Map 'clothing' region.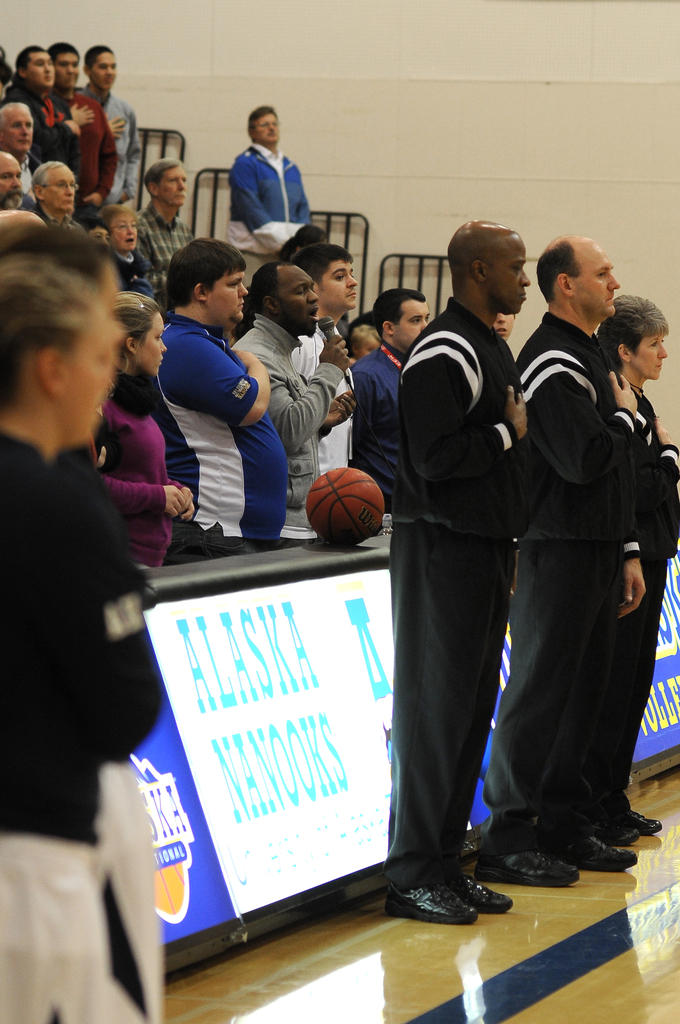
Mapped to 224/138/316/302.
